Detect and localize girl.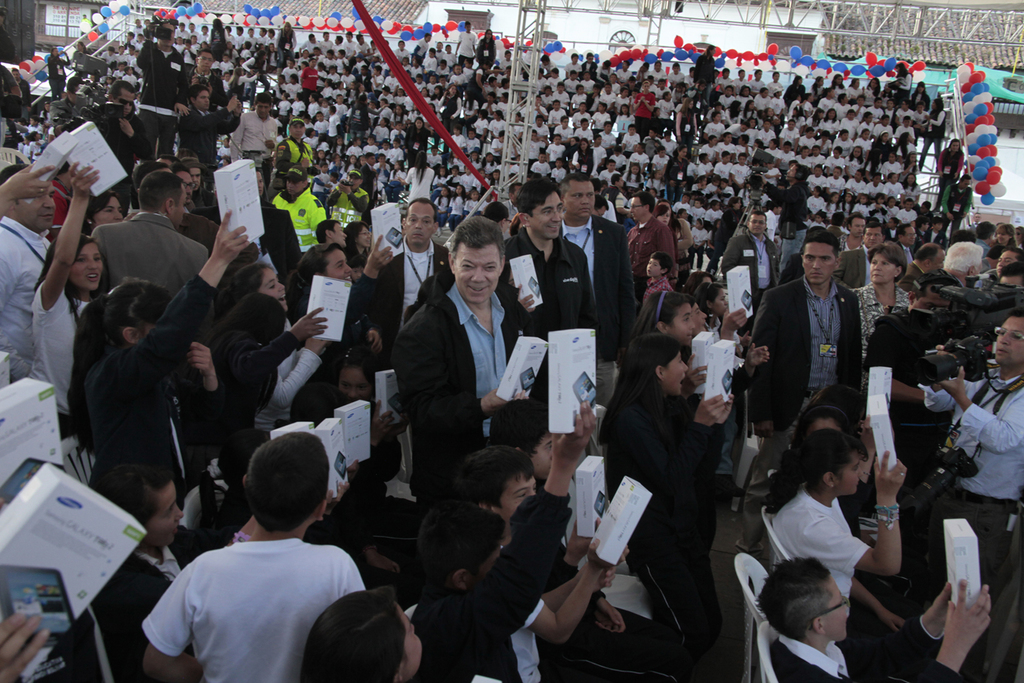
Localized at 29,156,106,432.
